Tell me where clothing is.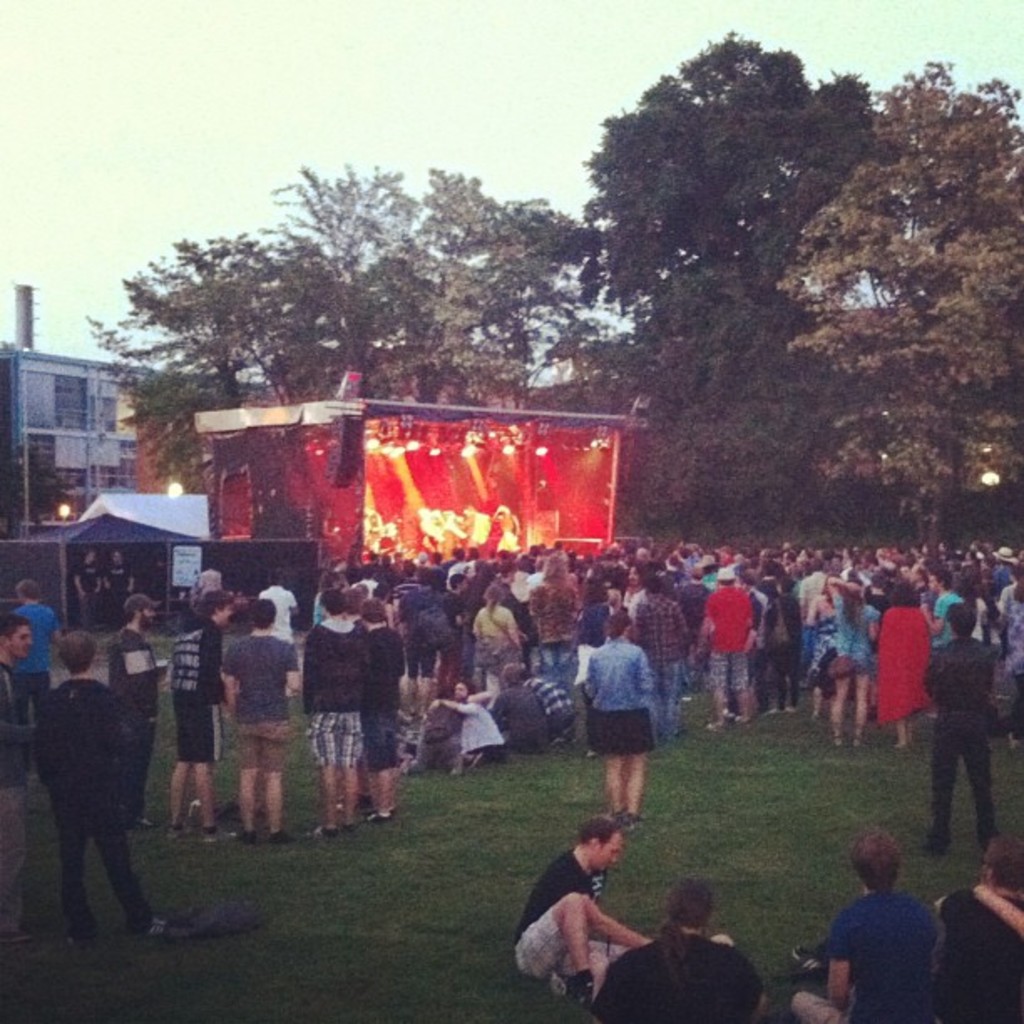
clothing is at crop(197, 567, 224, 594).
